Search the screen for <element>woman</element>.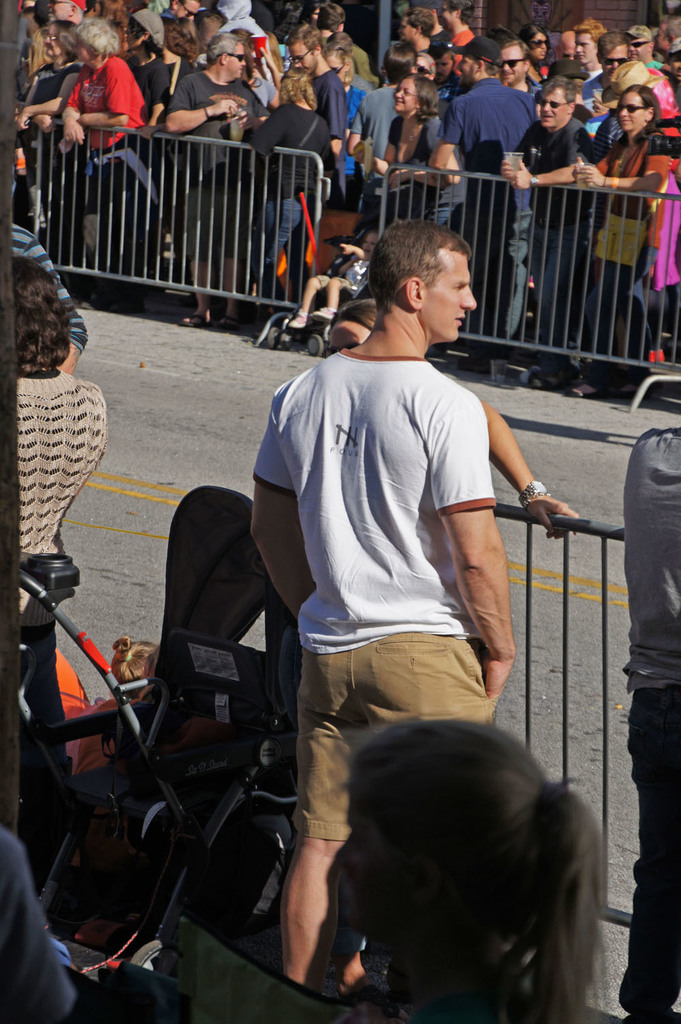
Found at <region>116, 4, 172, 129</region>.
